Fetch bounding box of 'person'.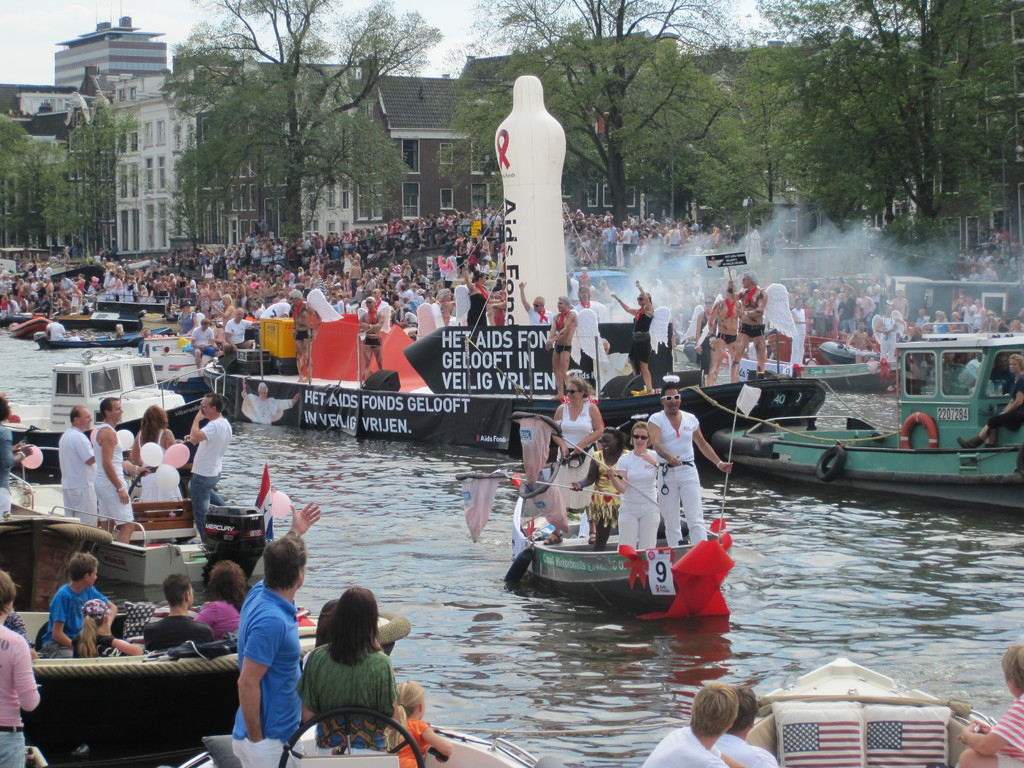
Bbox: box=[564, 423, 628, 547].
